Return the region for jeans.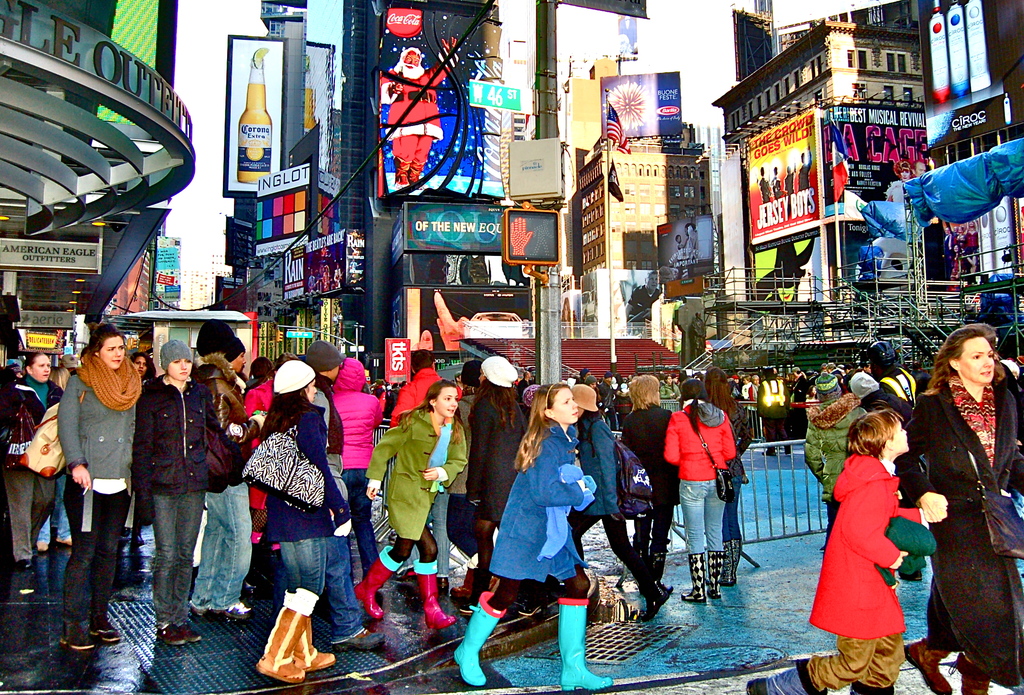
(132, 475, 191, 642).
